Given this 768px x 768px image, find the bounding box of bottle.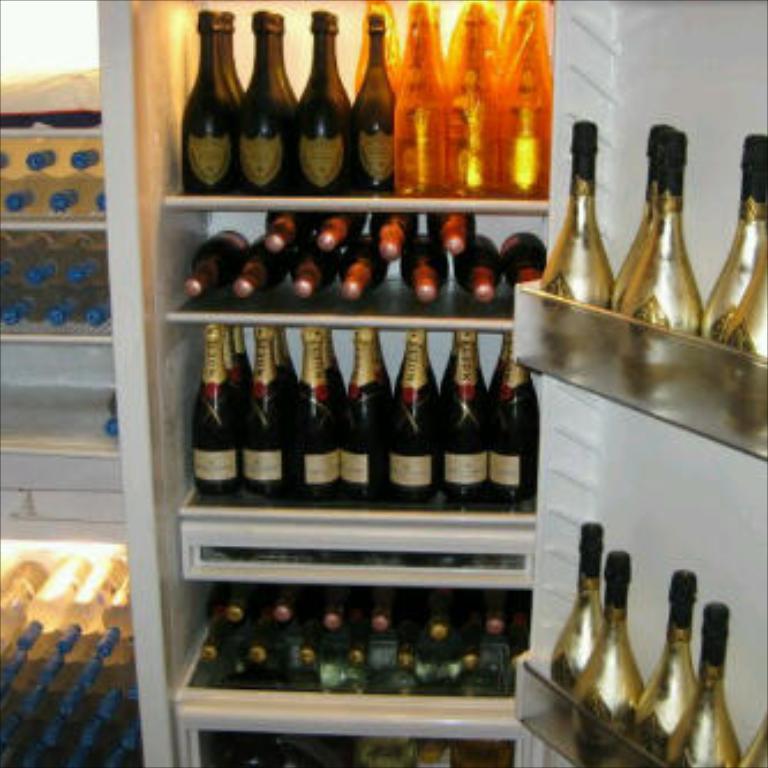
[left=288, top=247, right=346, bottom=300].
